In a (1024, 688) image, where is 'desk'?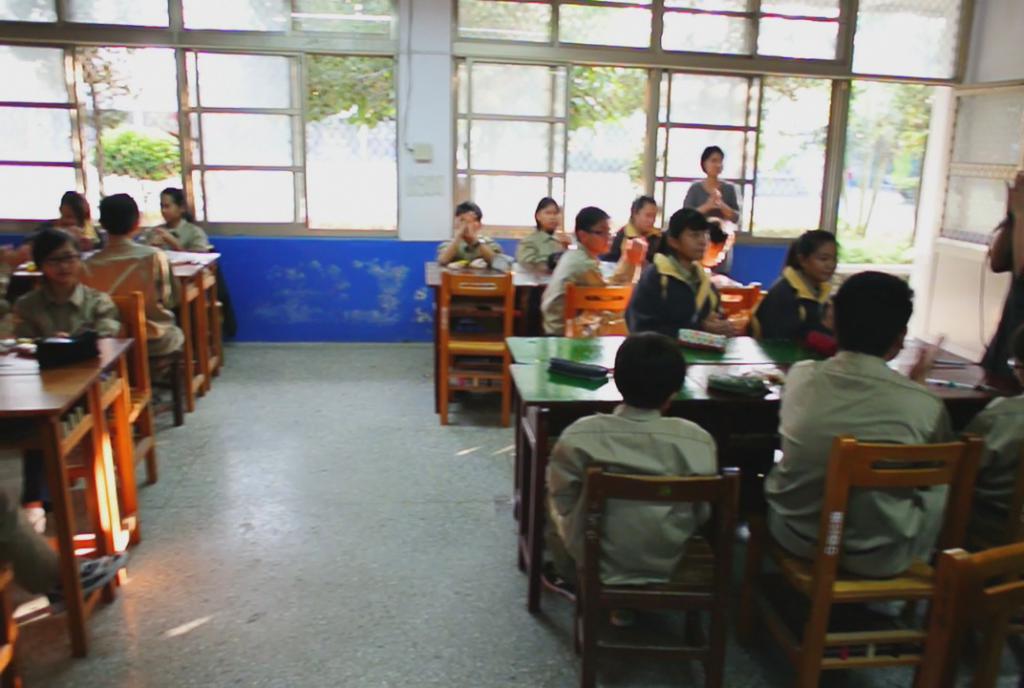
region(12, 293, 131, 648).
